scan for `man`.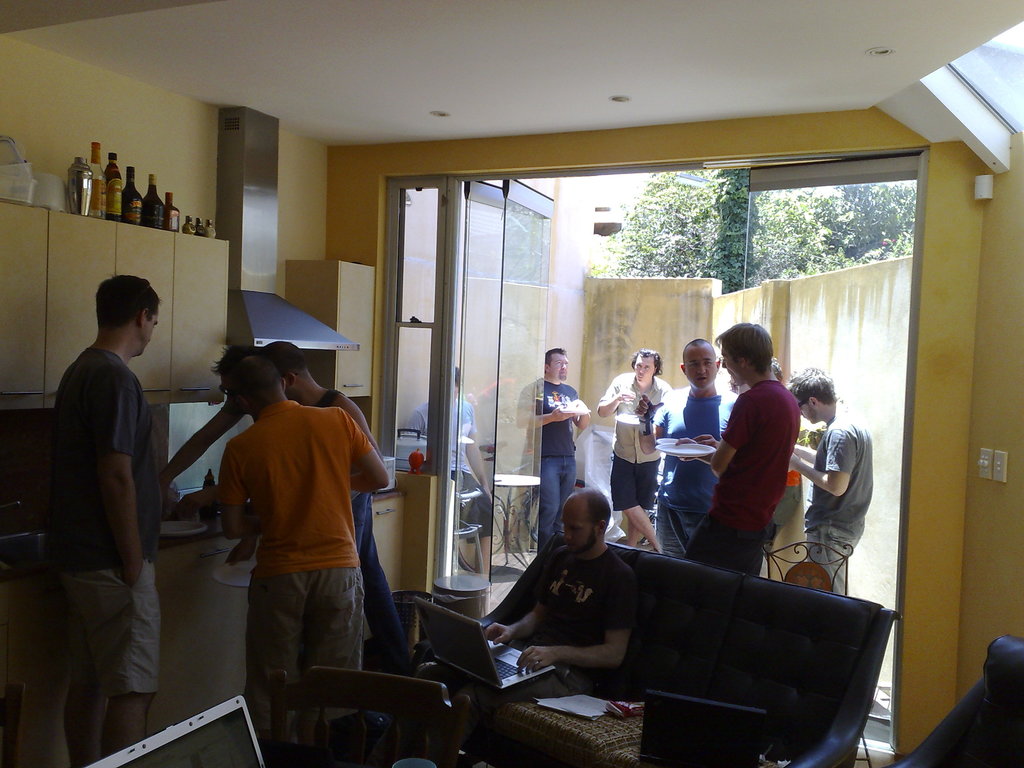
Scan result: {"left": 399, "top": 491, "right": 638, "bottom": 767}.
